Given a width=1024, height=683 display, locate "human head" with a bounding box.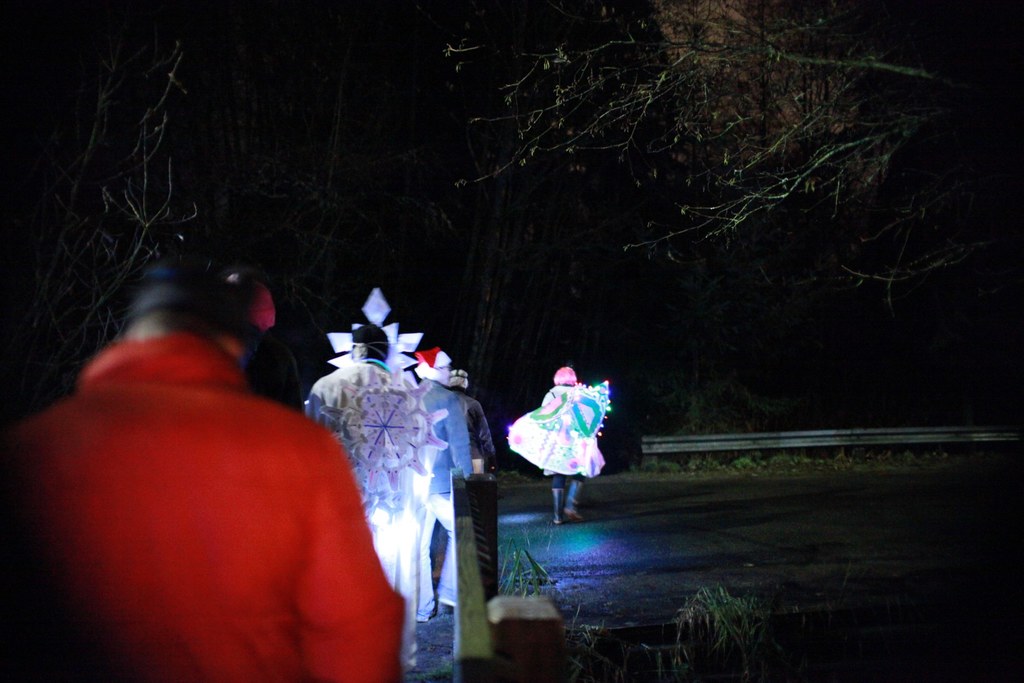
Located: (left=553, top=366, right=578, bottom=389).
